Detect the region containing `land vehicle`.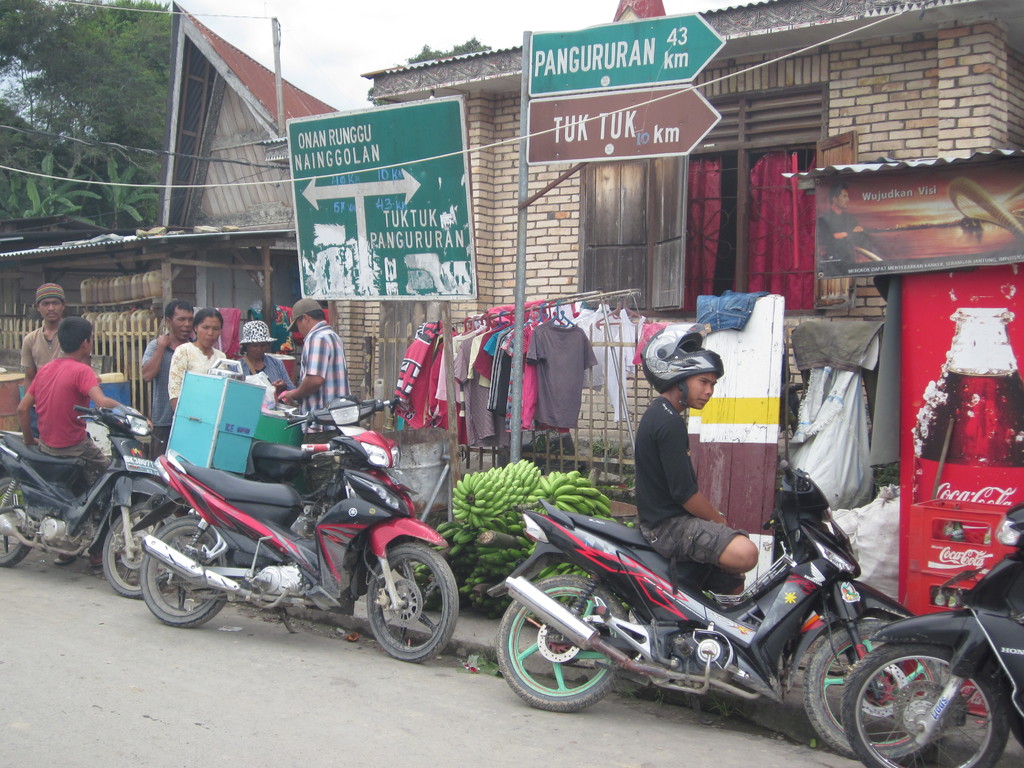
<bbox>841, 503, 1023, 767</bbox>.
